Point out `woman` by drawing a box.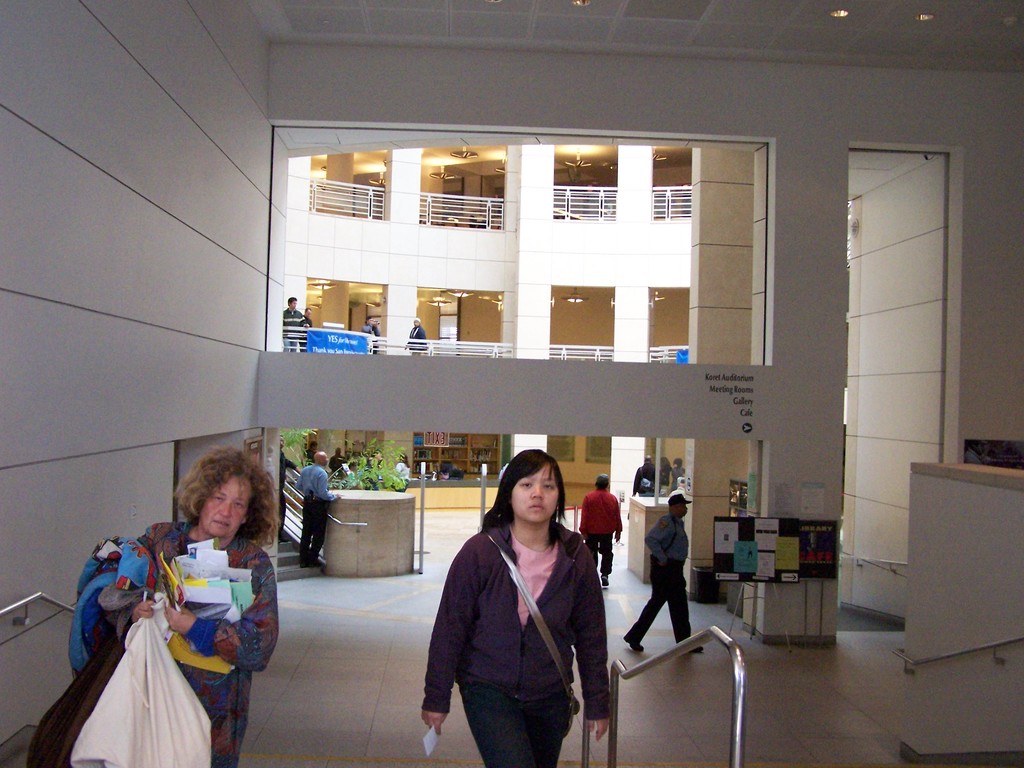
detection(389, 451, 412, 494).
